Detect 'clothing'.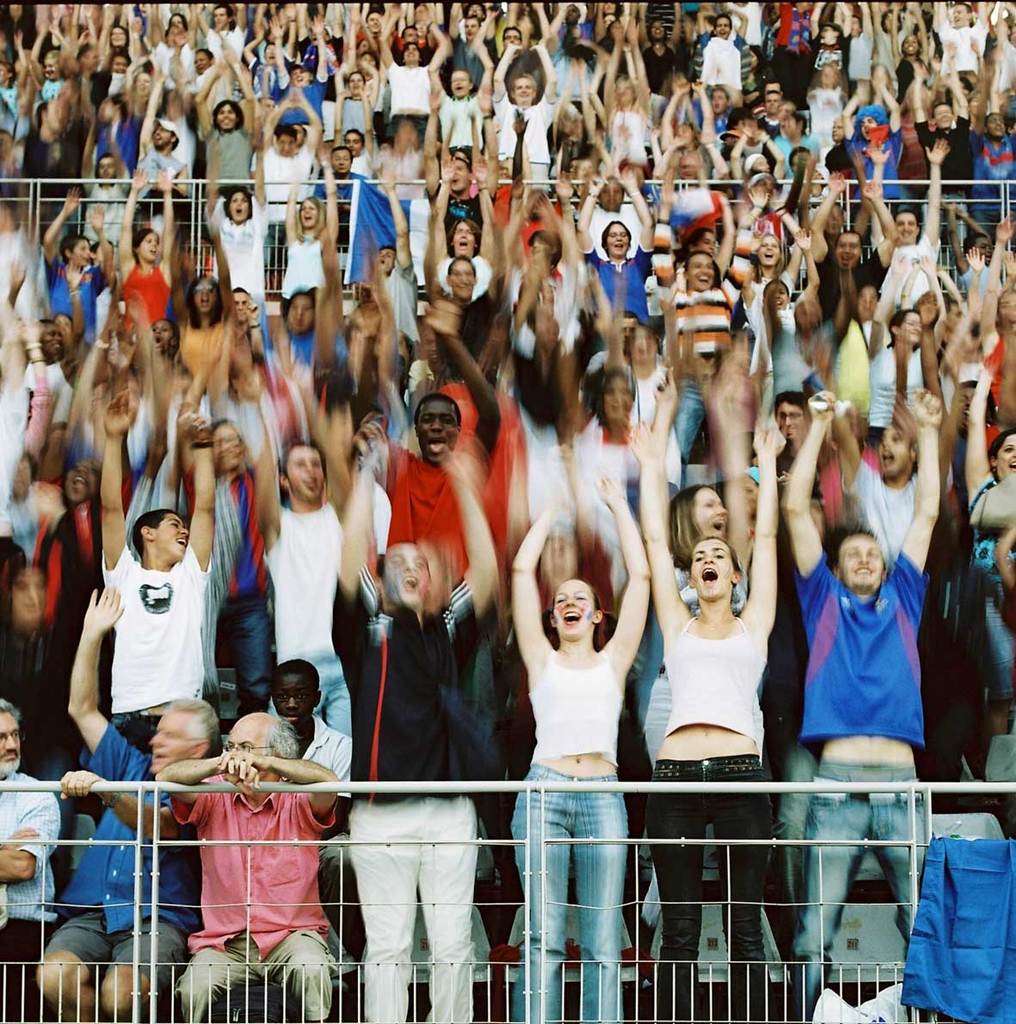
Detected at [x1=973, y1=136, x2=1015, y2=248].
